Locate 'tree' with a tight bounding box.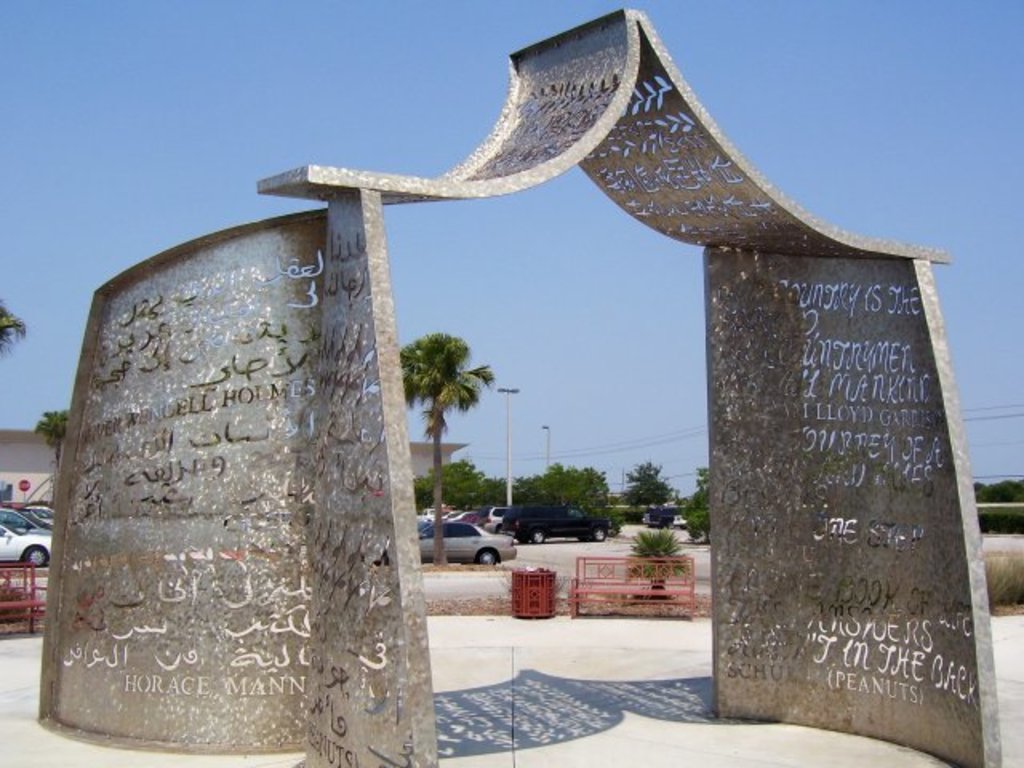
crop(680, 467, 720, 544).
